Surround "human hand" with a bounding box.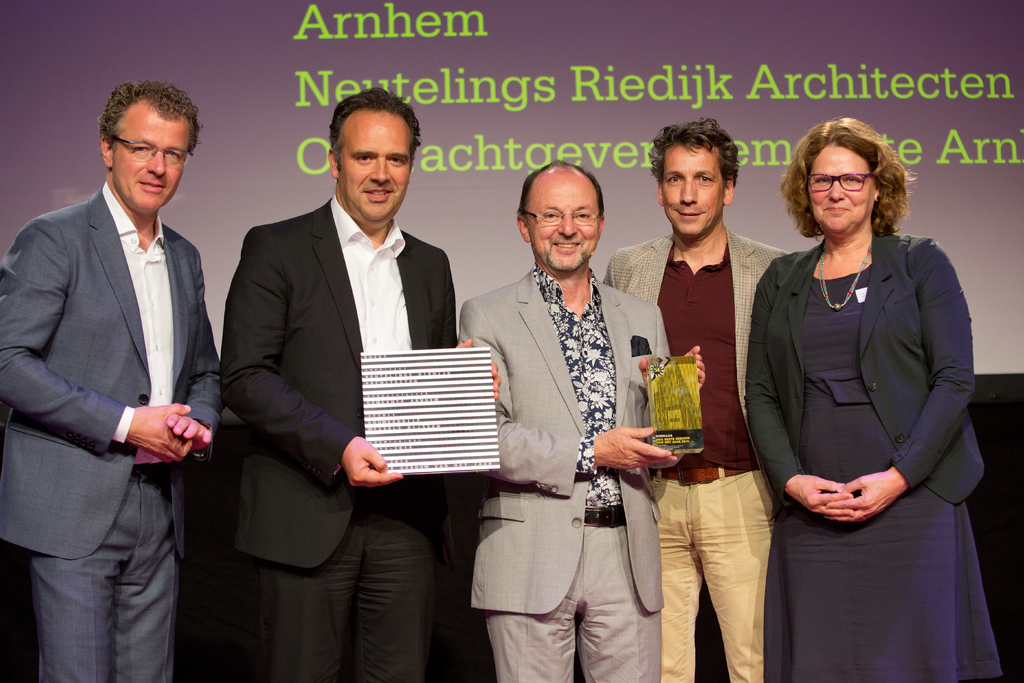
[821,474,901,529].
